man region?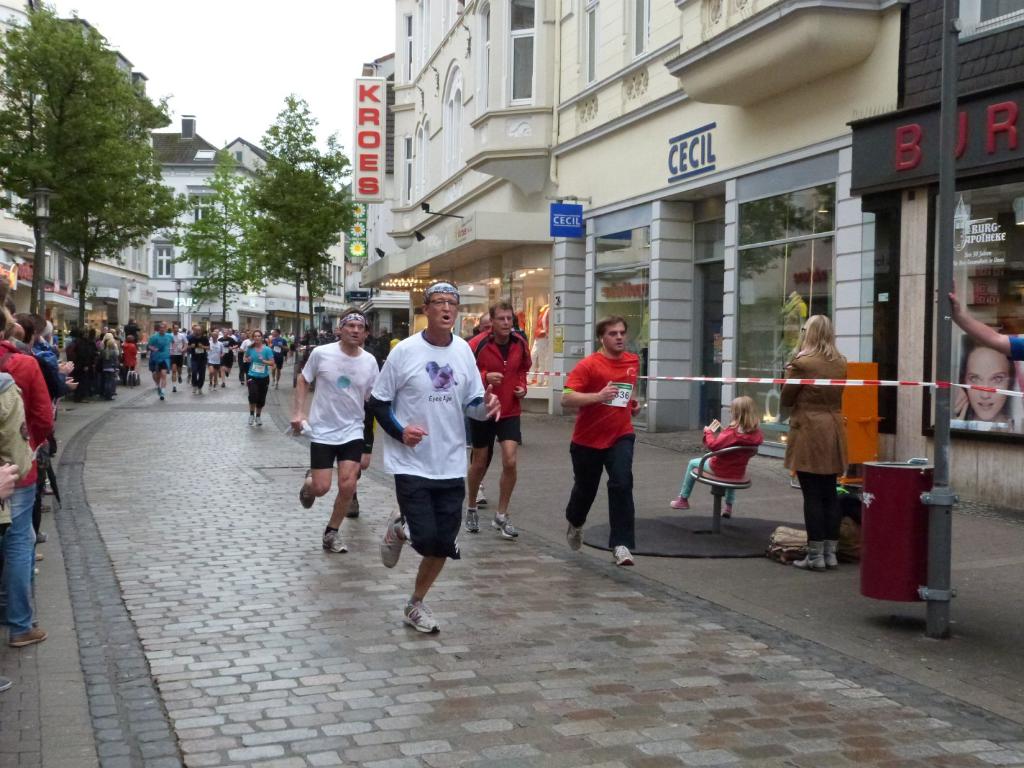
left=346, top=323, right=386, bottom=519
